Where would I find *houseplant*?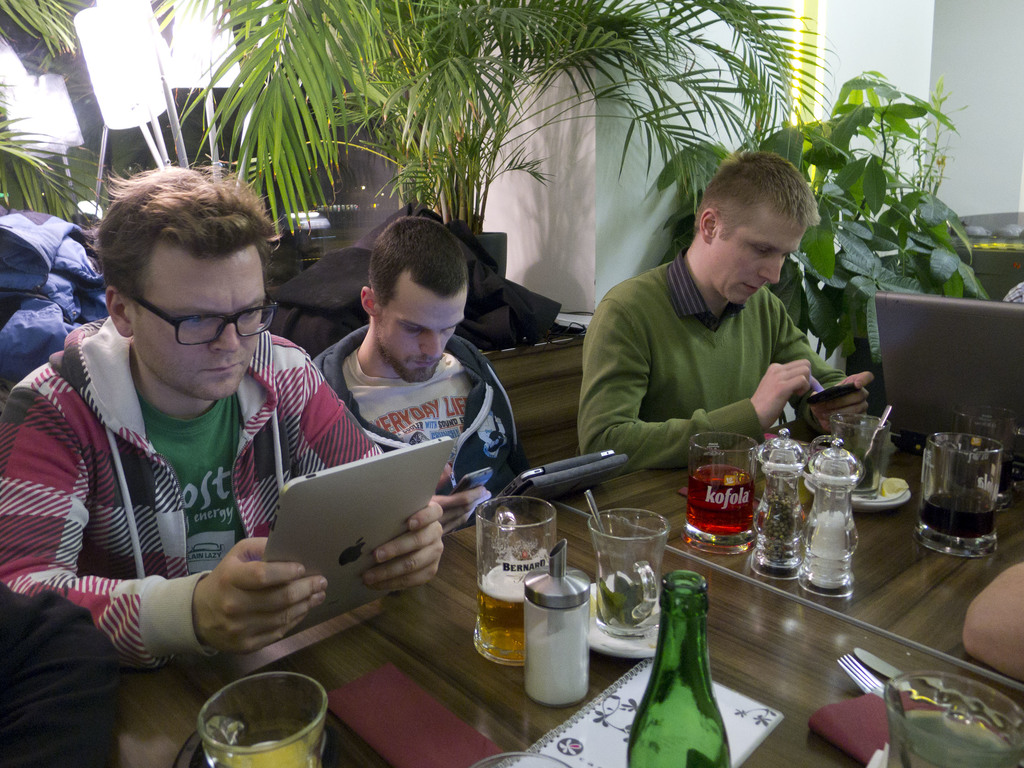
At {"x1": 149, "y1": 0, "x2": 841, "y2": 278}.
